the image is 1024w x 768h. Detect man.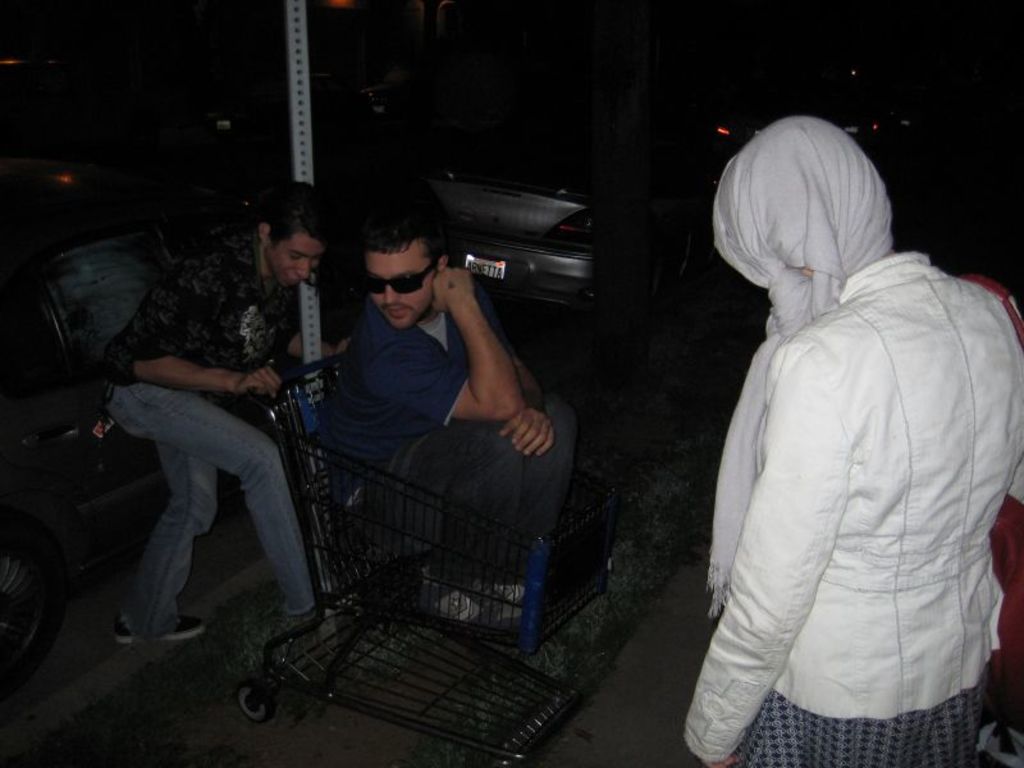
Detection: {"left": 308, "top": 201, "right": 582, "bottom": 612}.
